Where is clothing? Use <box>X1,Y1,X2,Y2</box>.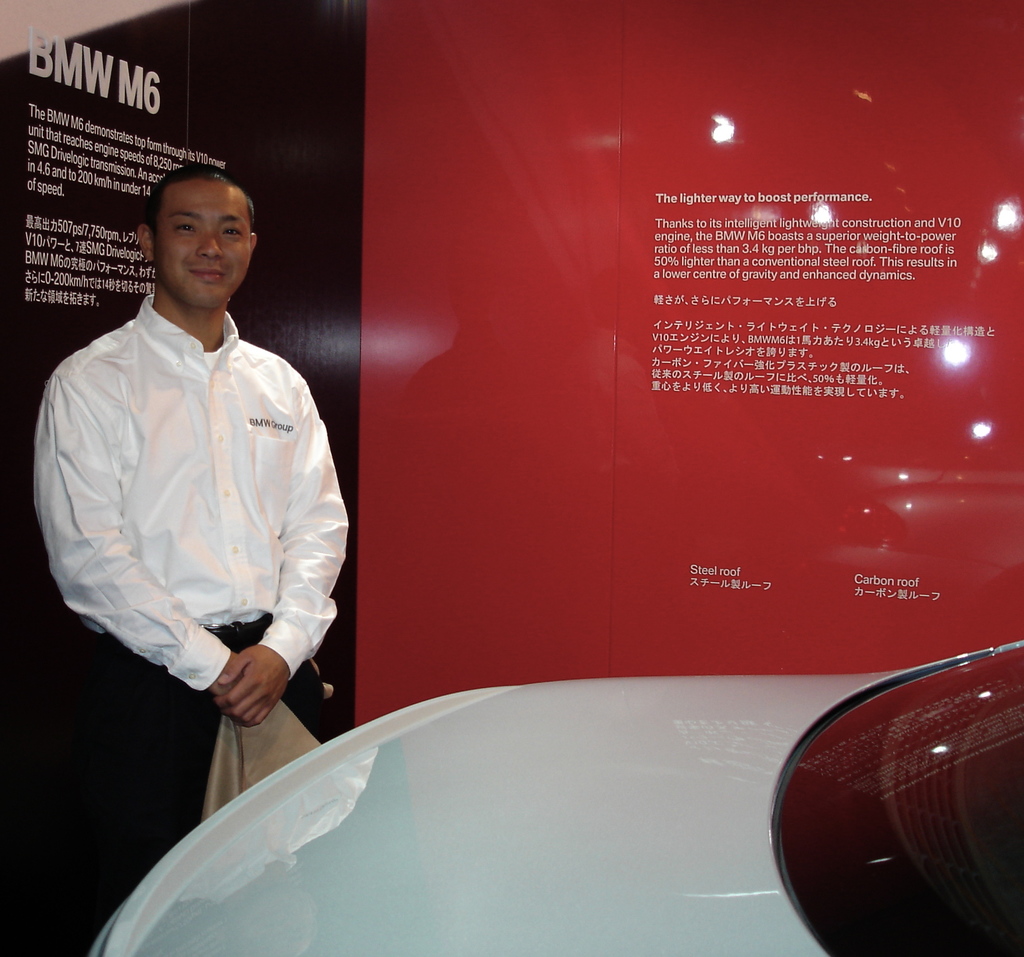
<box>29,248,341,755</box>.
